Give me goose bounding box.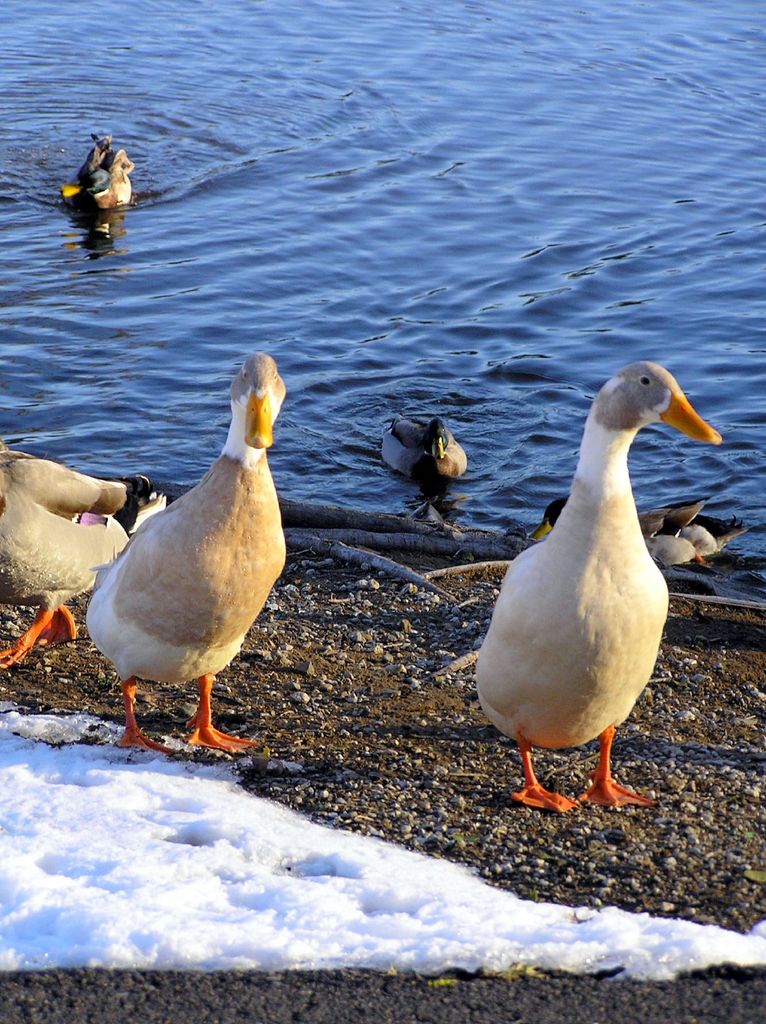
88 356 284 751.
